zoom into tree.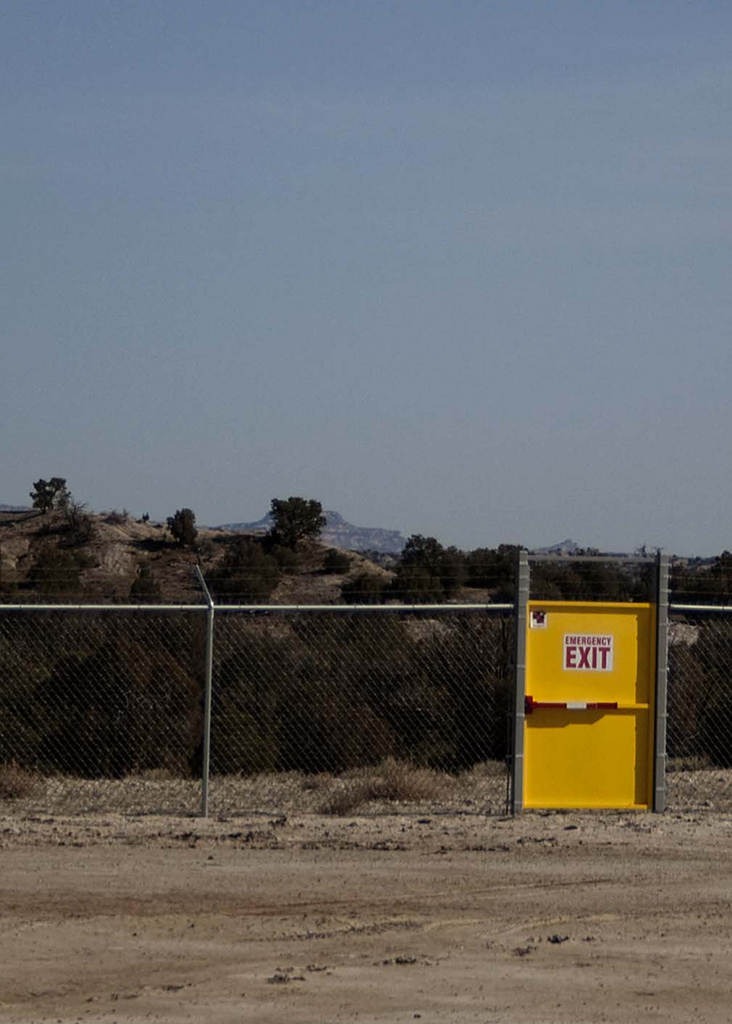
Zoom target: [264,485,330,550].
